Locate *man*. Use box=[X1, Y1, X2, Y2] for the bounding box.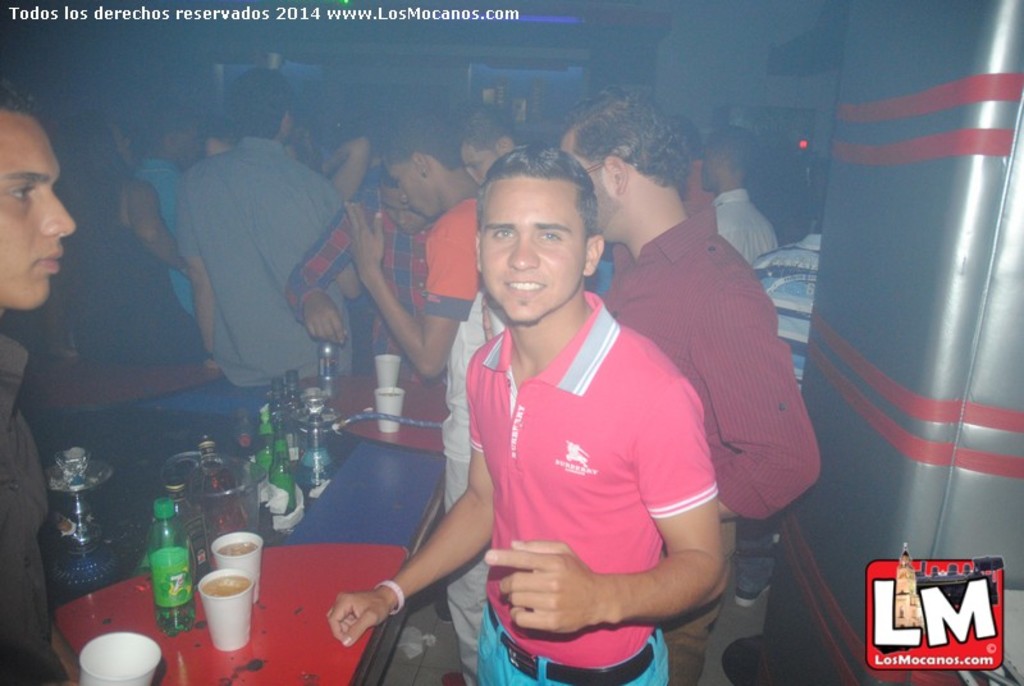
box=[692, 128, 782, 274].
